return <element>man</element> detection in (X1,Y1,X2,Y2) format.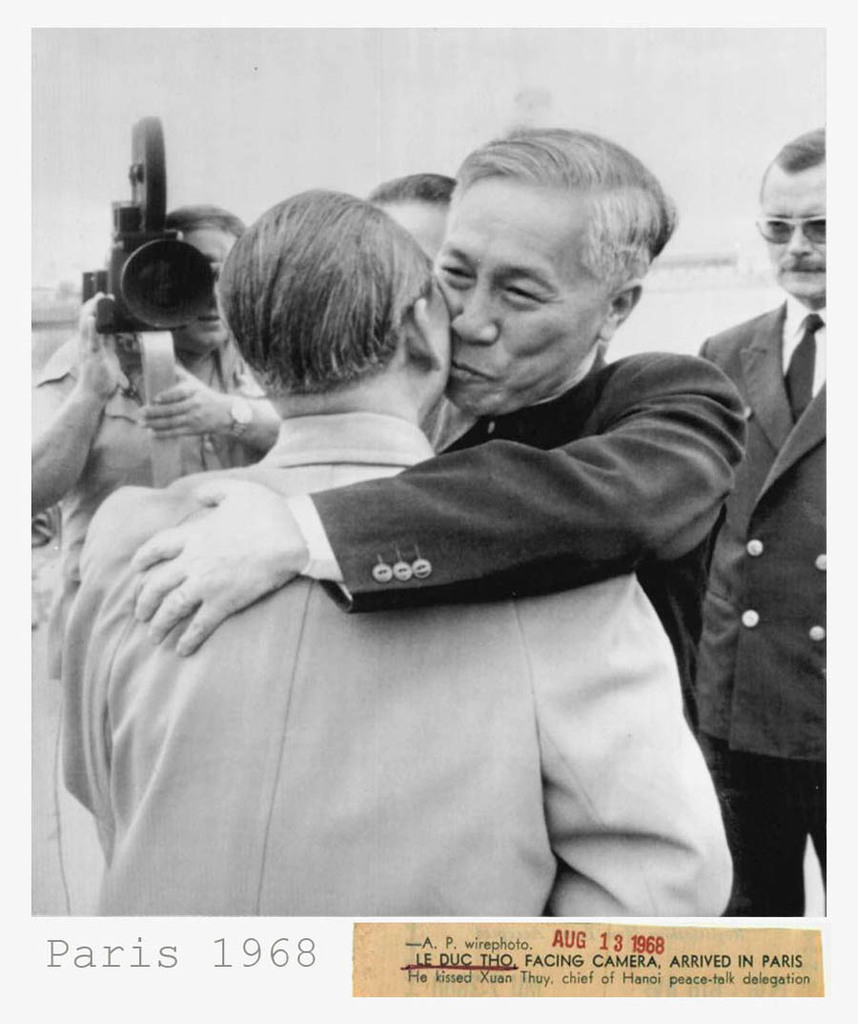
(40,158,778,909).
